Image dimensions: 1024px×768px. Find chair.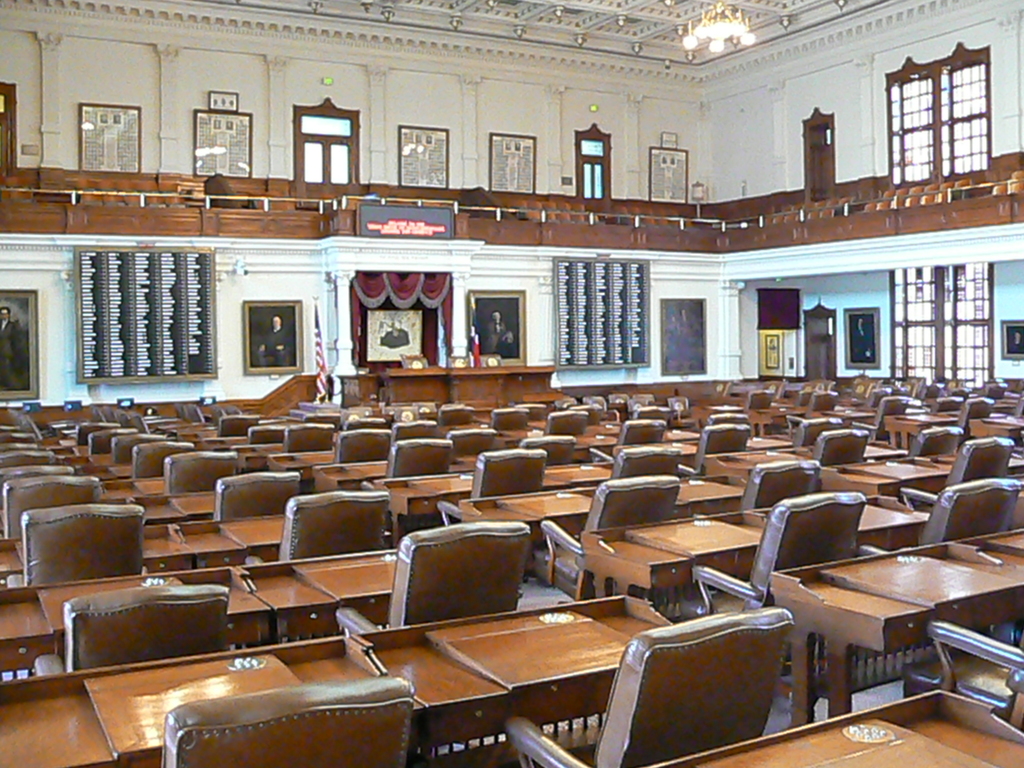
select_region(25, 415, 66, 444).
